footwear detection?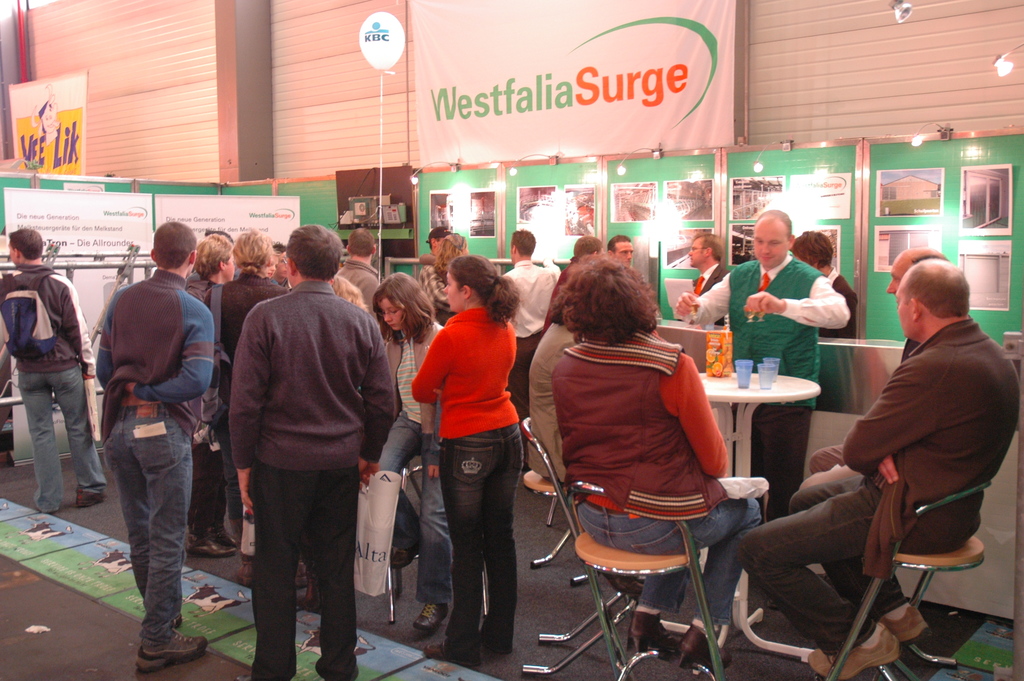
[413, 595, 448, 634]
